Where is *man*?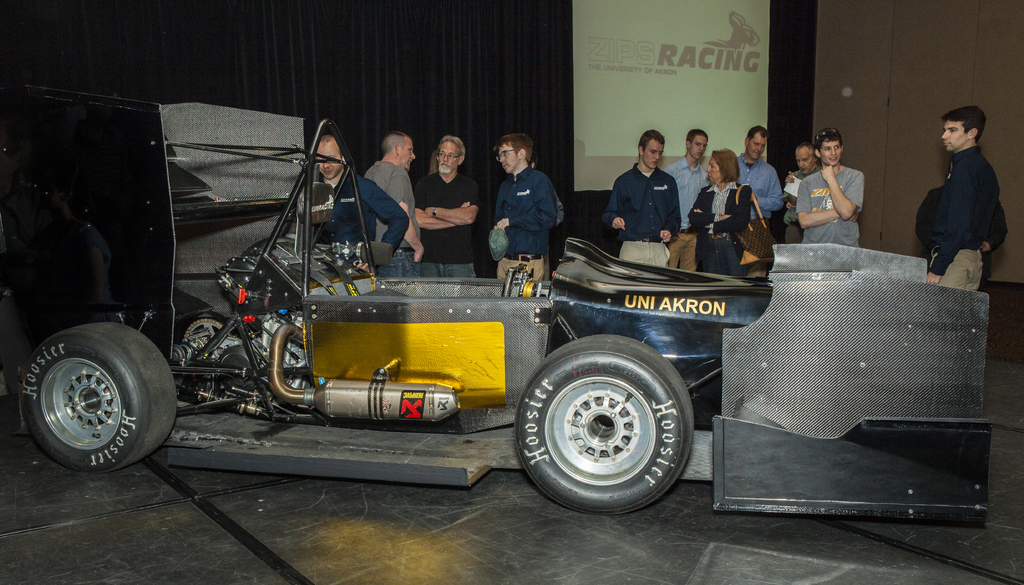
[x1=735, y1=118, x2=790, y2=244].
